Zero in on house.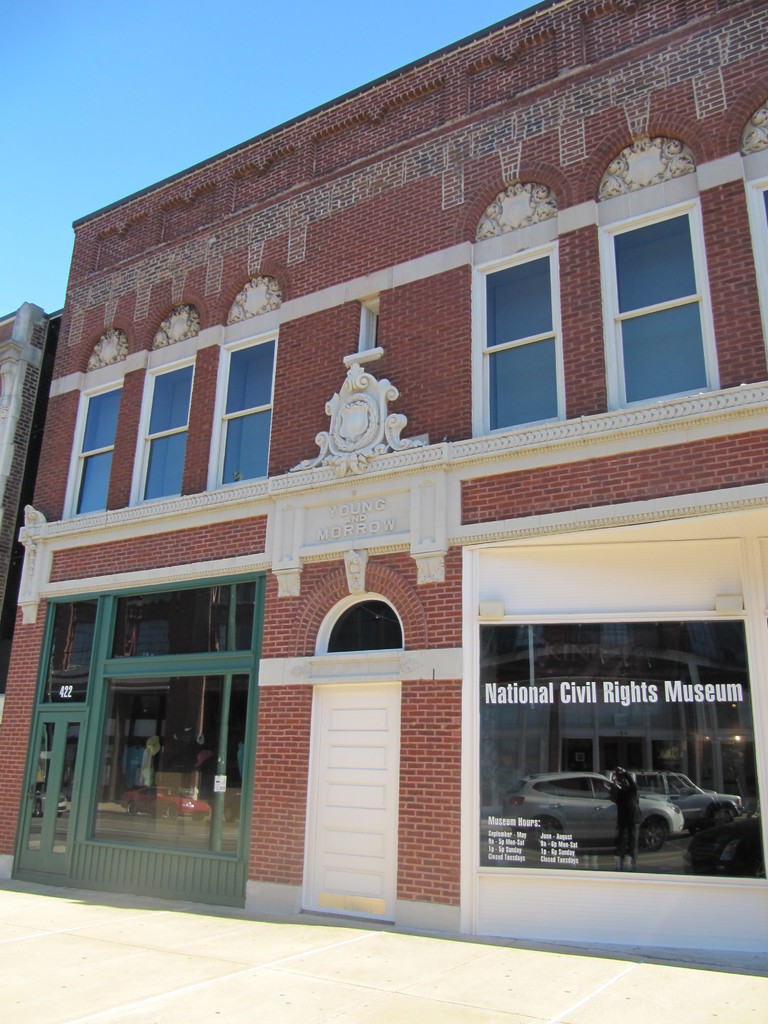
Zeroed in: l=0, t=0, r=767, b=955.
